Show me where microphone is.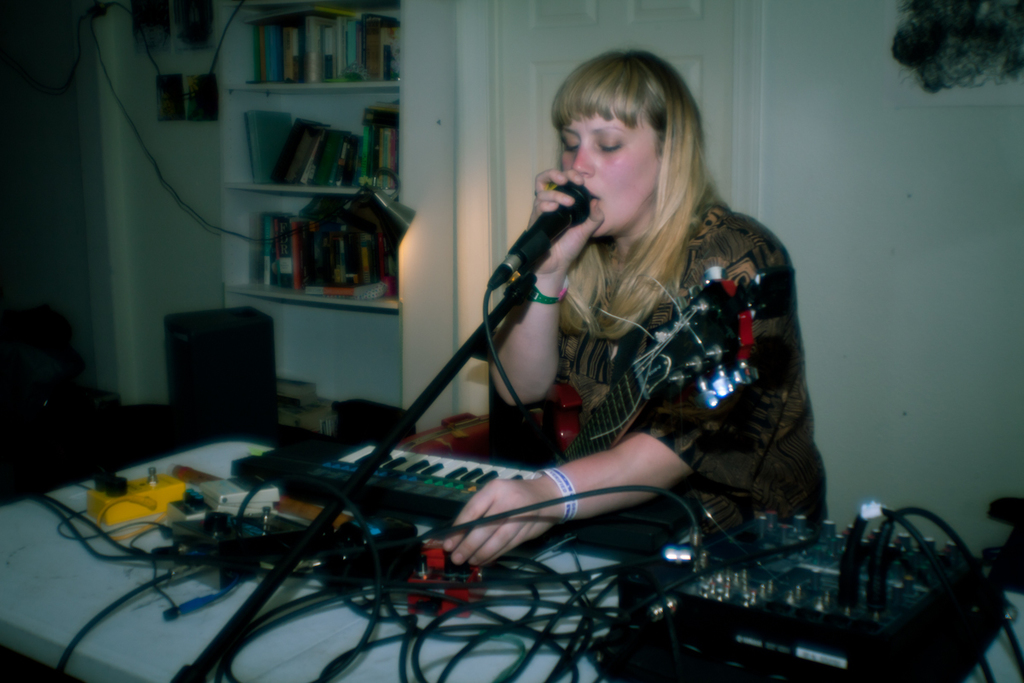
microphone is at [492,184,592,301].
